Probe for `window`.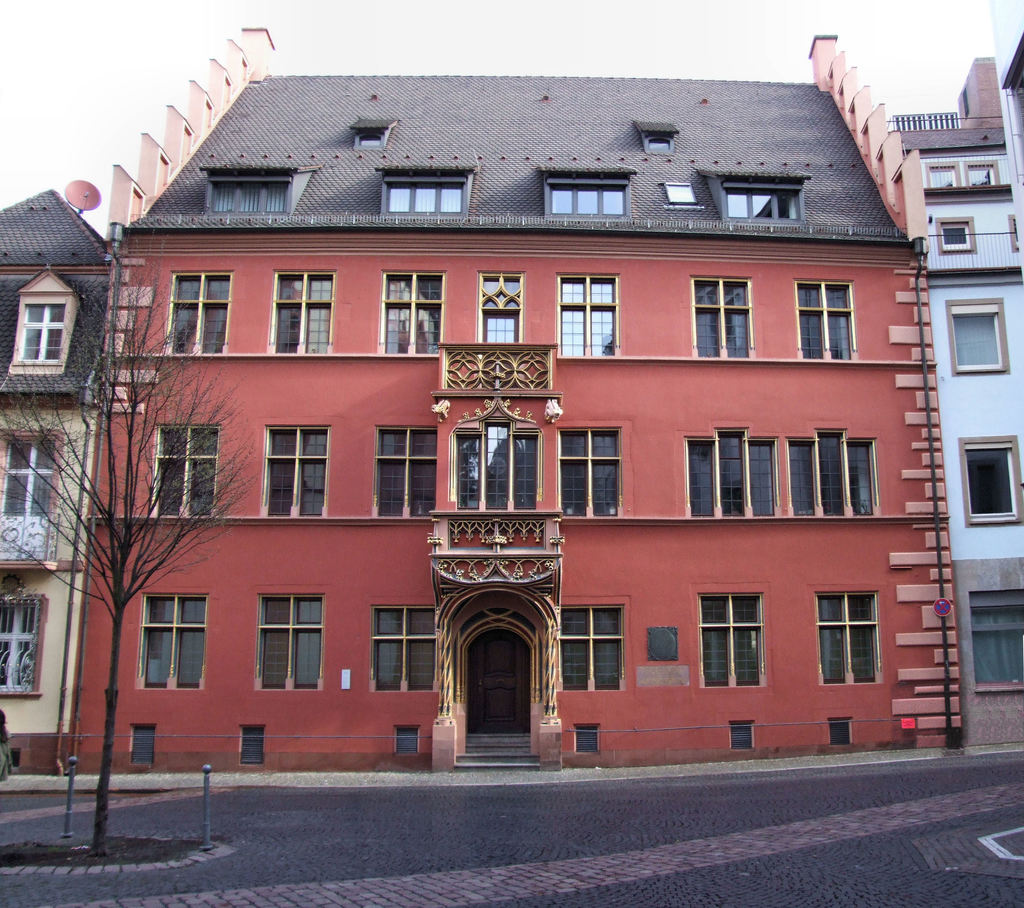
Probe result: box=[724, 188, 798, 223].
